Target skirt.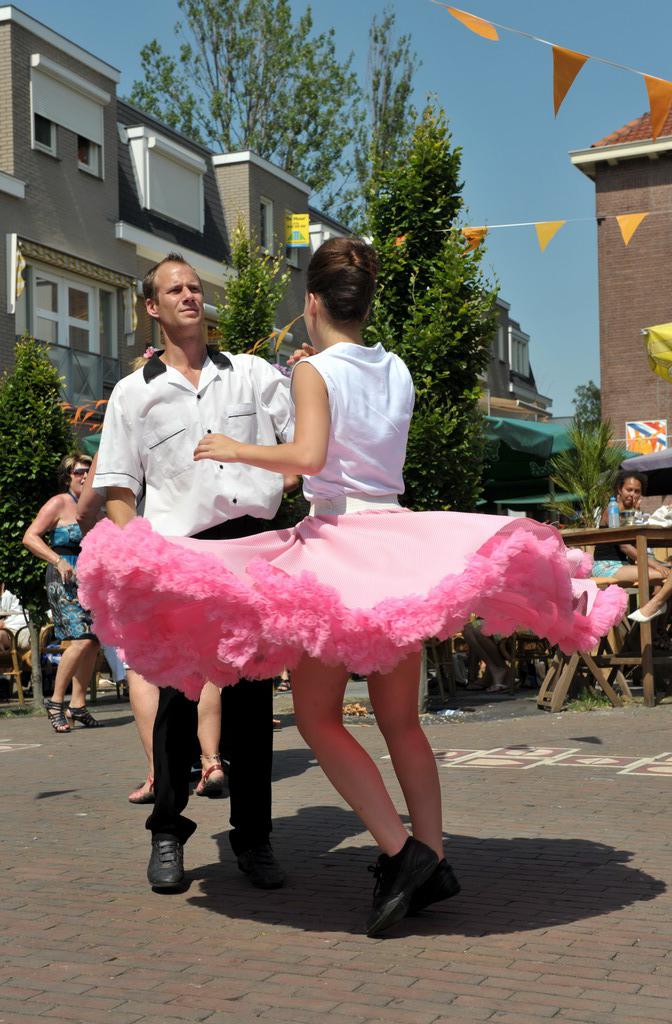
Target region: x1=75 y1=486 x2=626 y2=701.
